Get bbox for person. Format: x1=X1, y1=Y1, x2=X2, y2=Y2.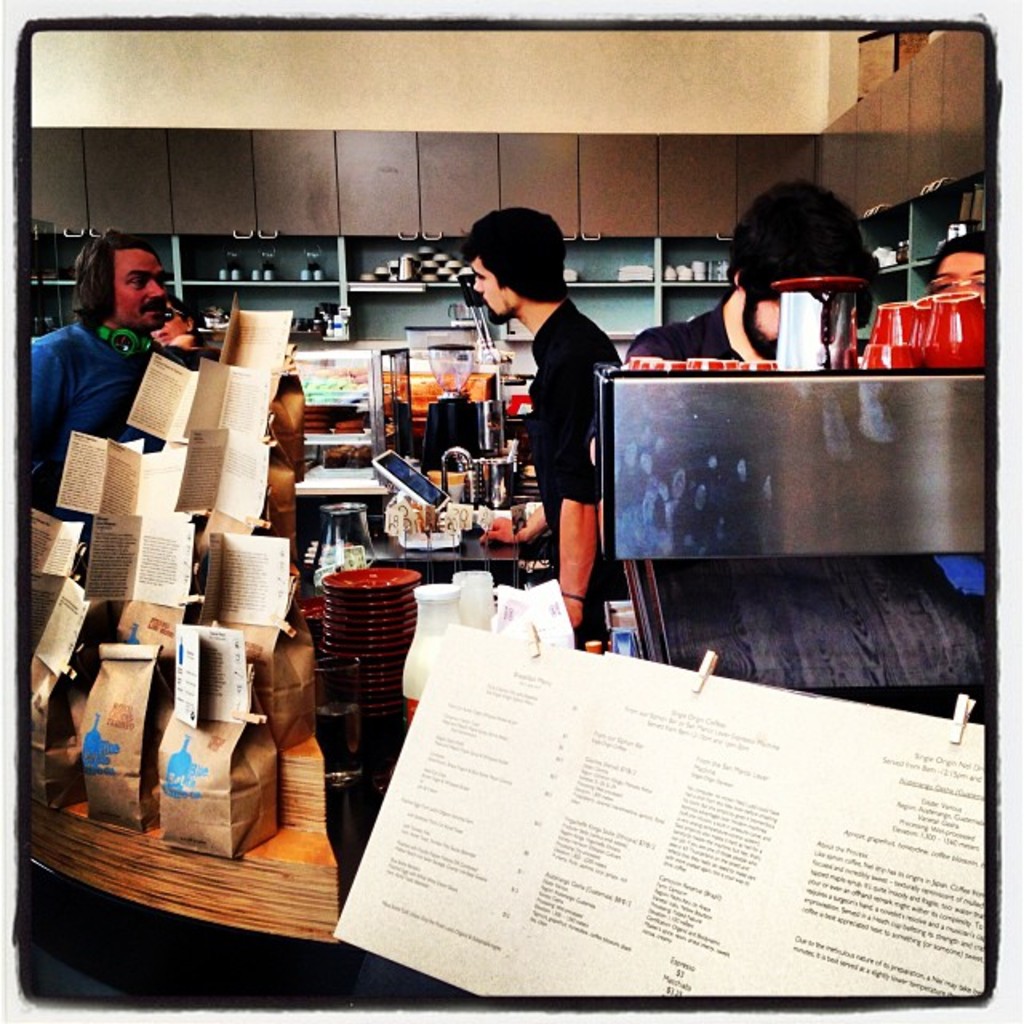
x1=147, y1=285, x2=216, y2=360.
